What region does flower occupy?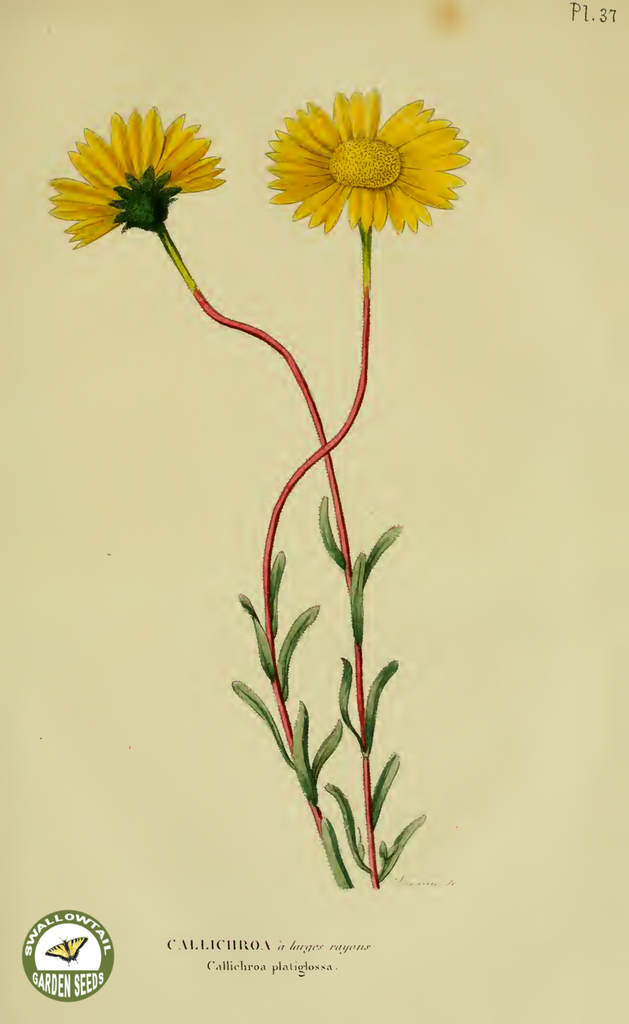
47, 102, 227, 253.
